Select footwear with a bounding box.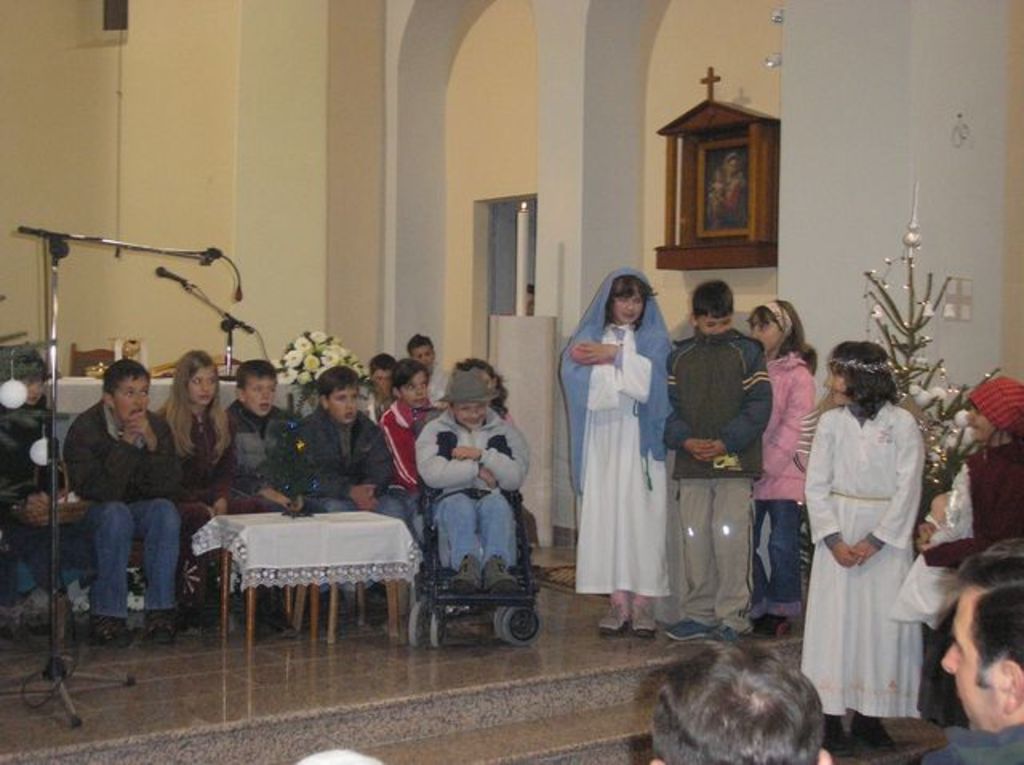
crop(142, 608, 174, 640).
